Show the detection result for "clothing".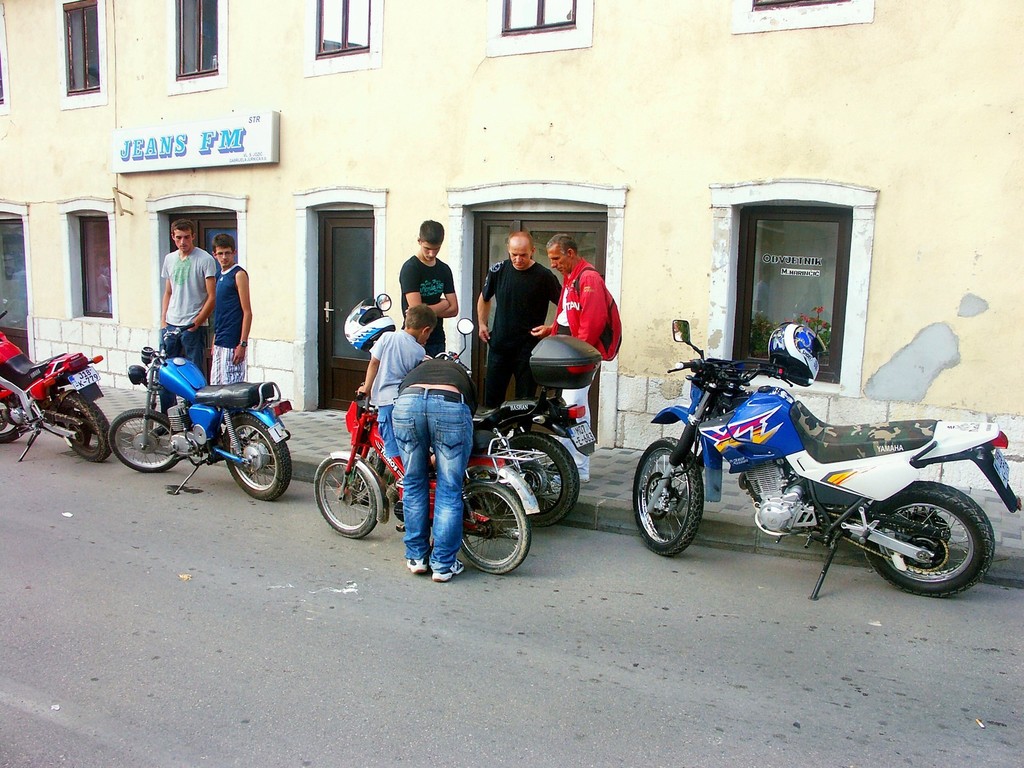
<region>399, 353, 474, 394</region>.
